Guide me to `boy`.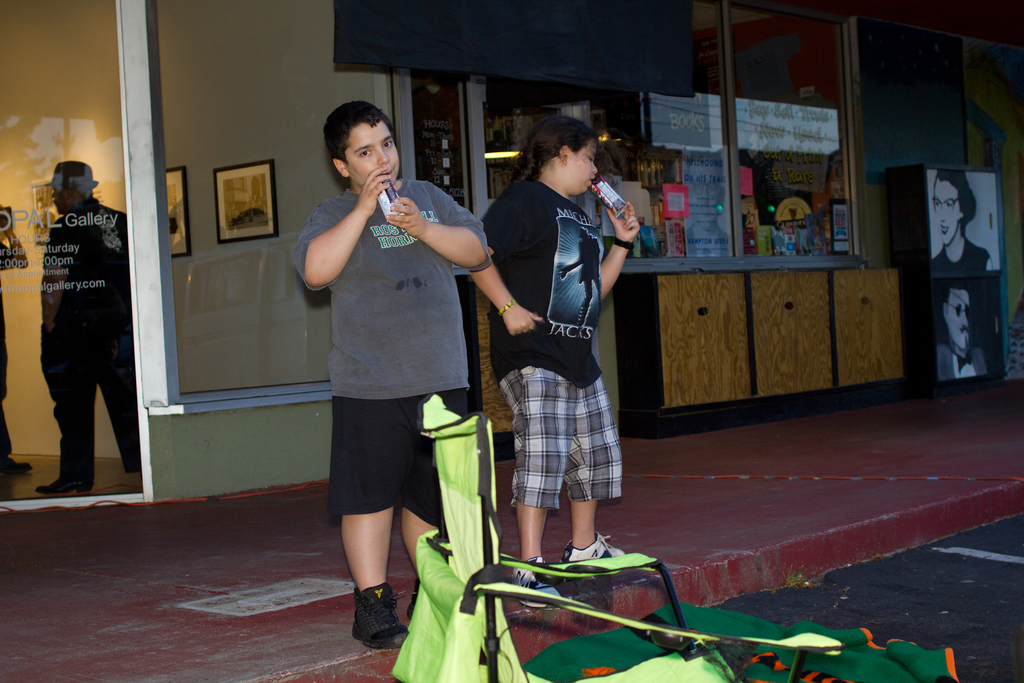
Guidance: (295, 99, 490, 644).
